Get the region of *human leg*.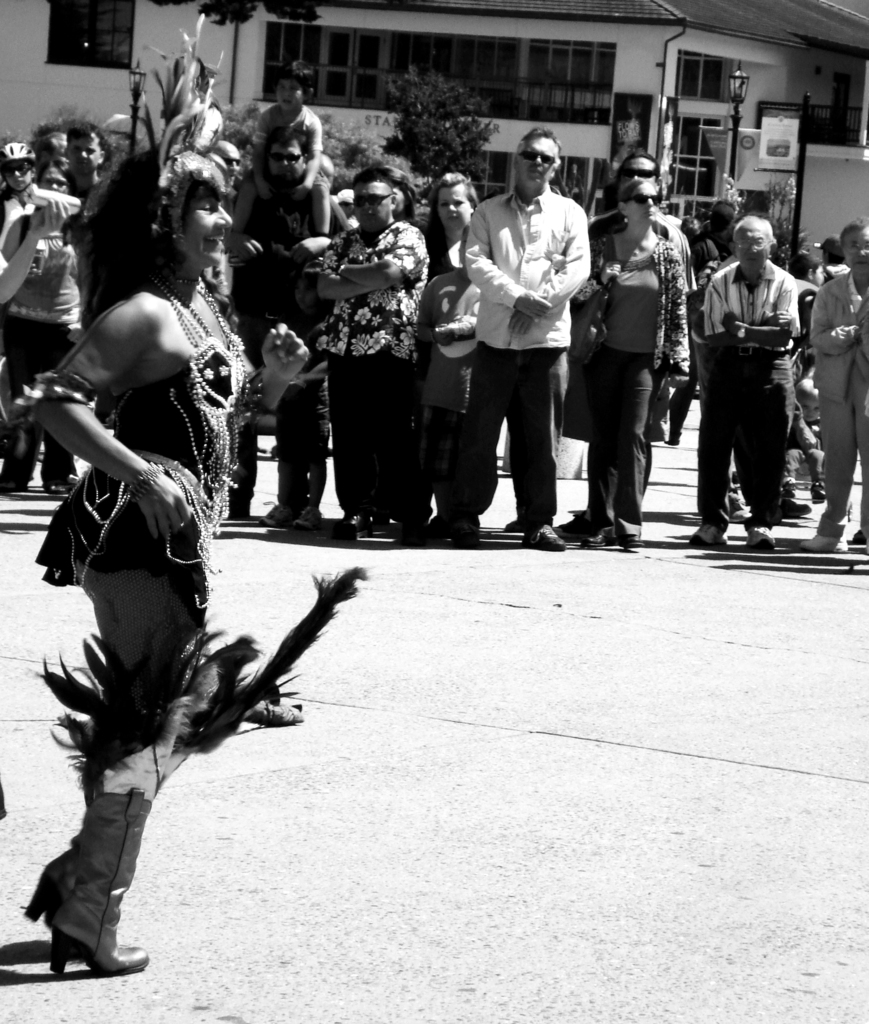
crop(587, 348, 620, 542).
